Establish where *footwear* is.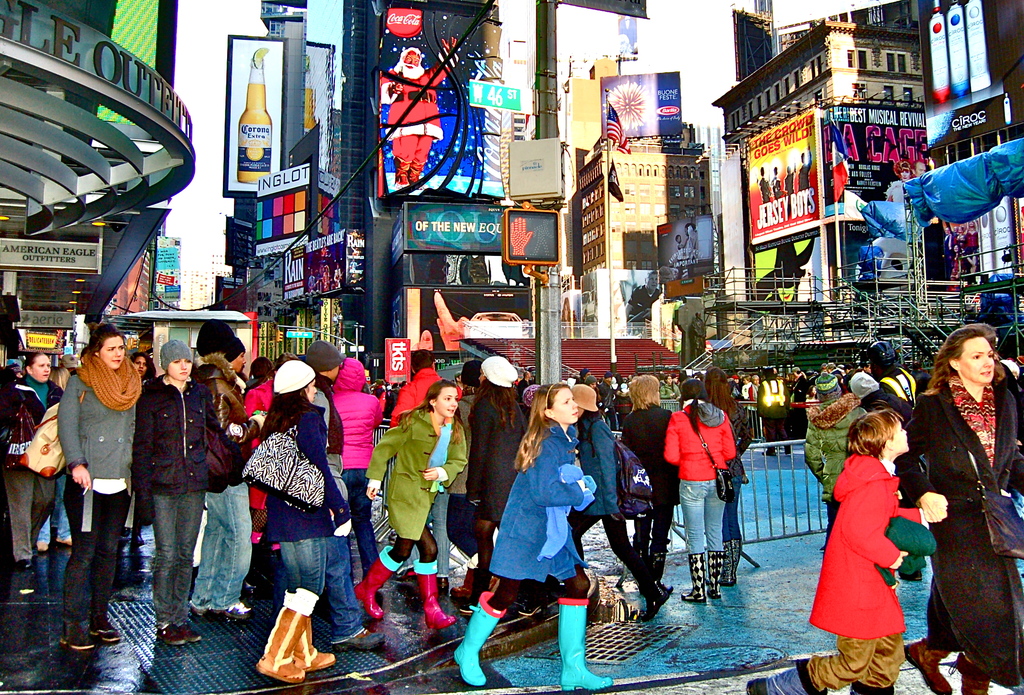
Established at box(902, 637, 951, 694).
